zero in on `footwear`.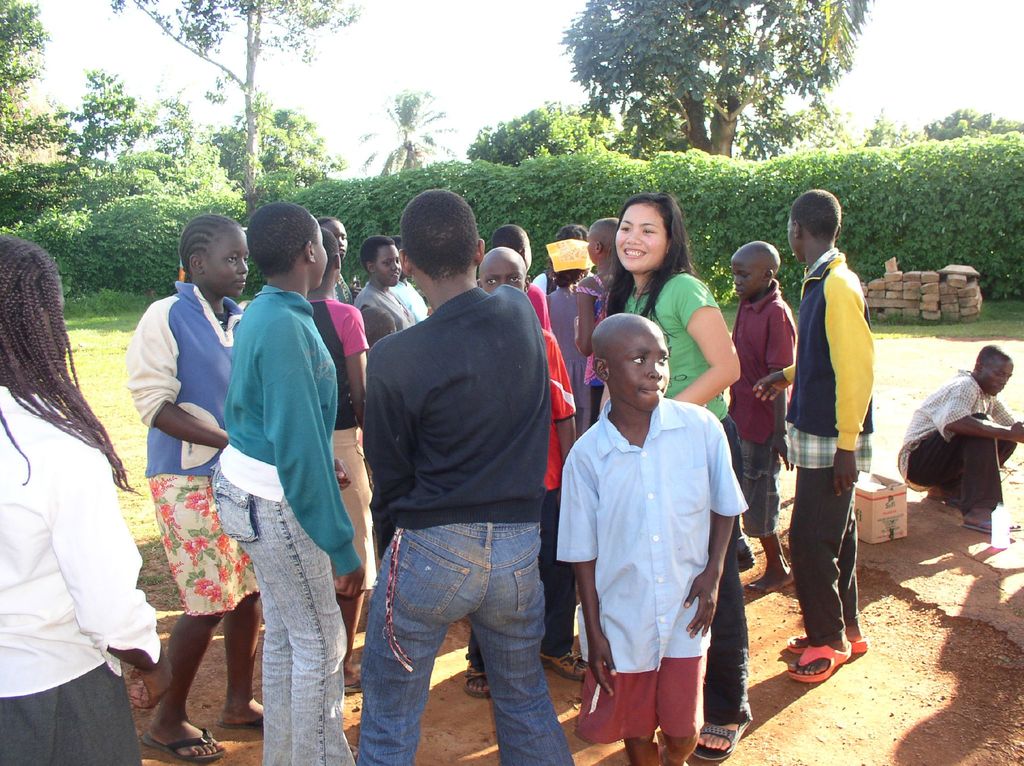
Zeroed in: Rect(960, 521, 1023, 535).
